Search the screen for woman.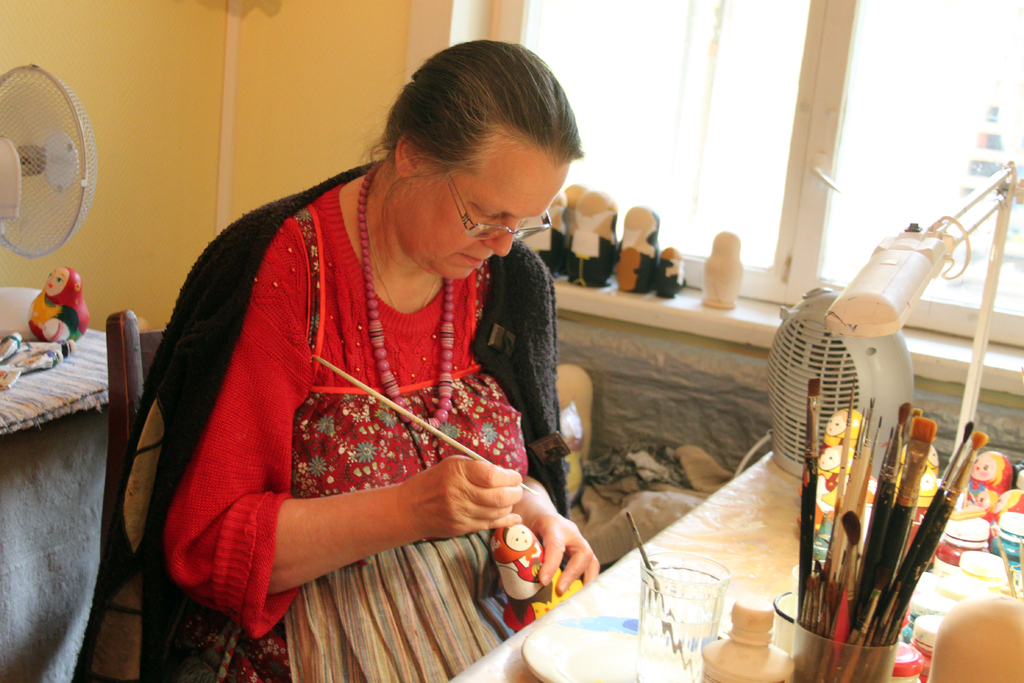
Found at crop(143, 40, 568, 665).
